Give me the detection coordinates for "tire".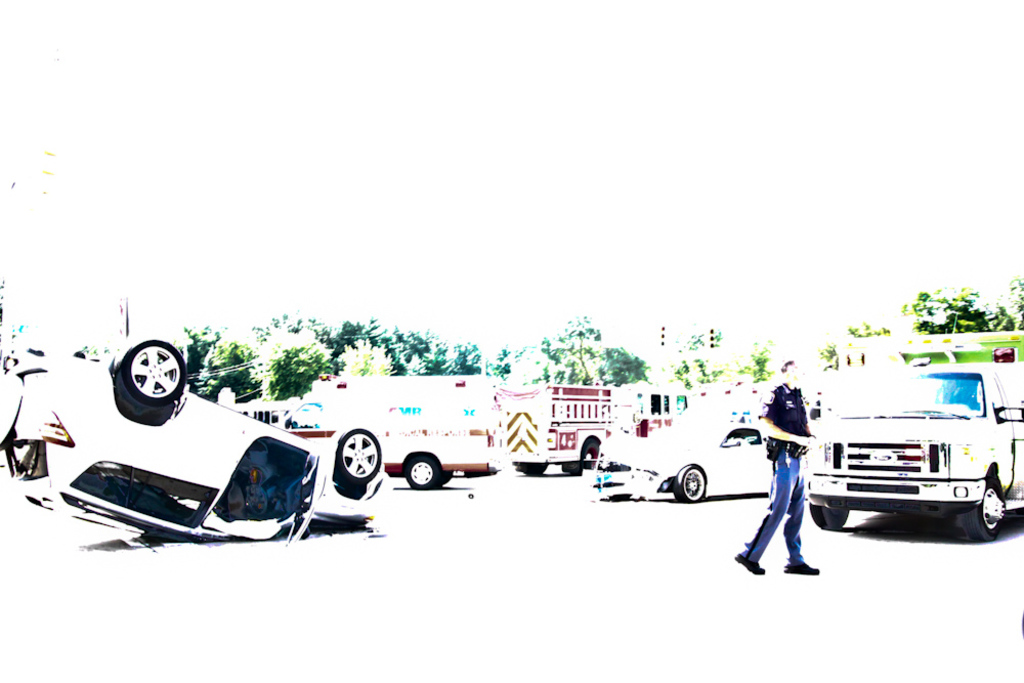
box=[674, 467, 705, 503].
